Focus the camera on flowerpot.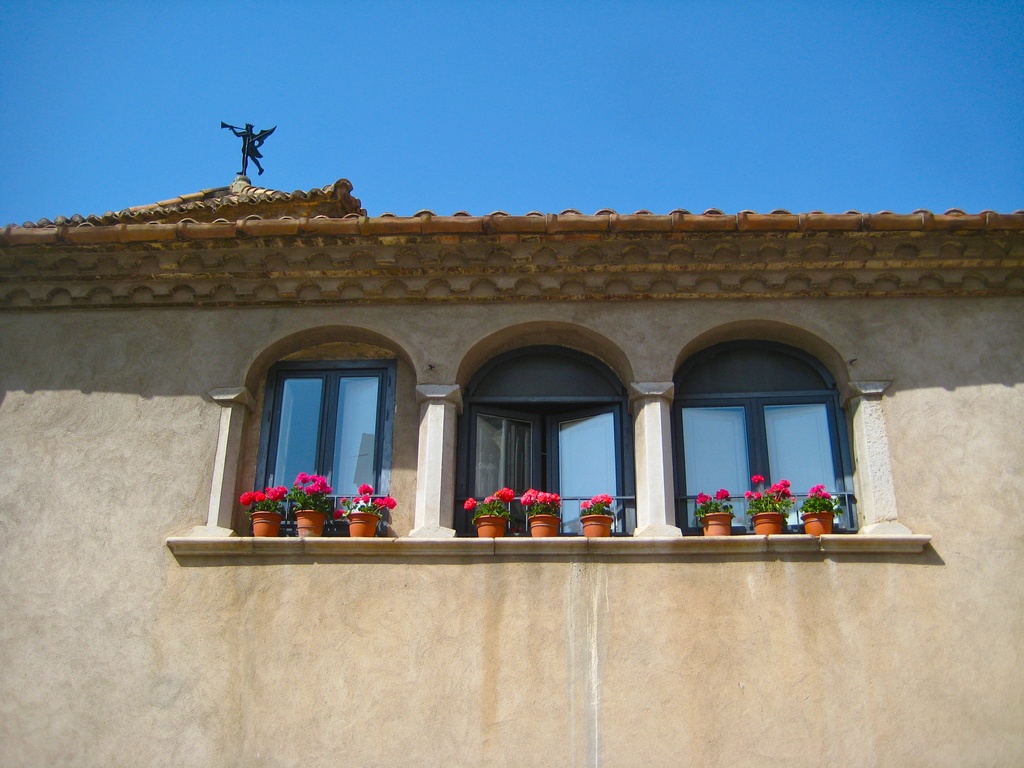
Focus region: (x1=477, y1=513, x2=505, y2=537).
